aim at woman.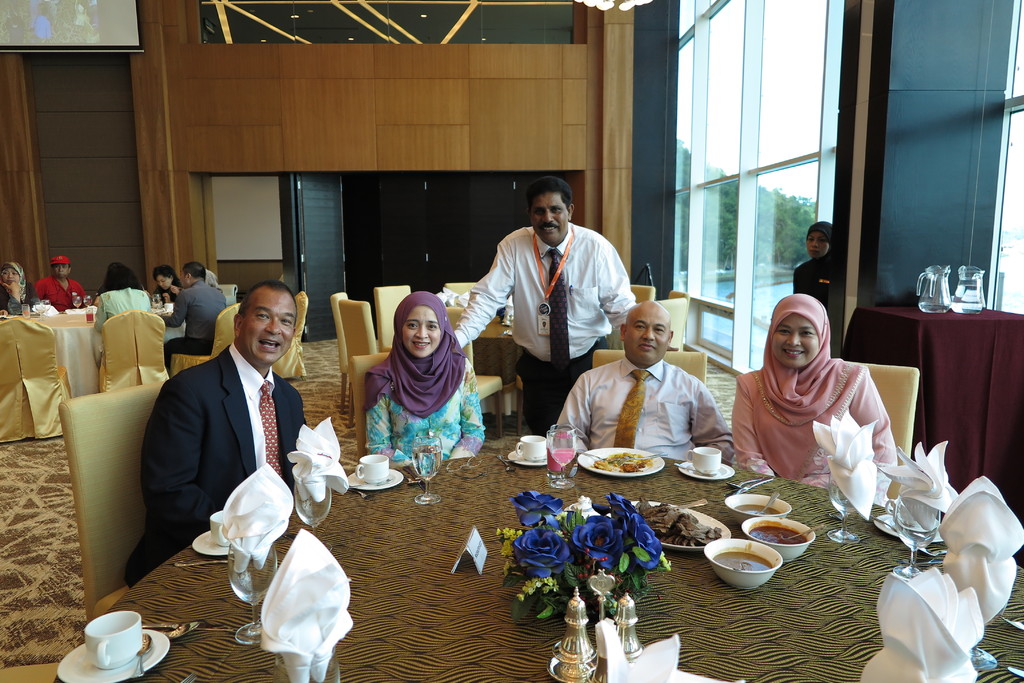
Aimed at BBox(89, 264, 153, 332).
